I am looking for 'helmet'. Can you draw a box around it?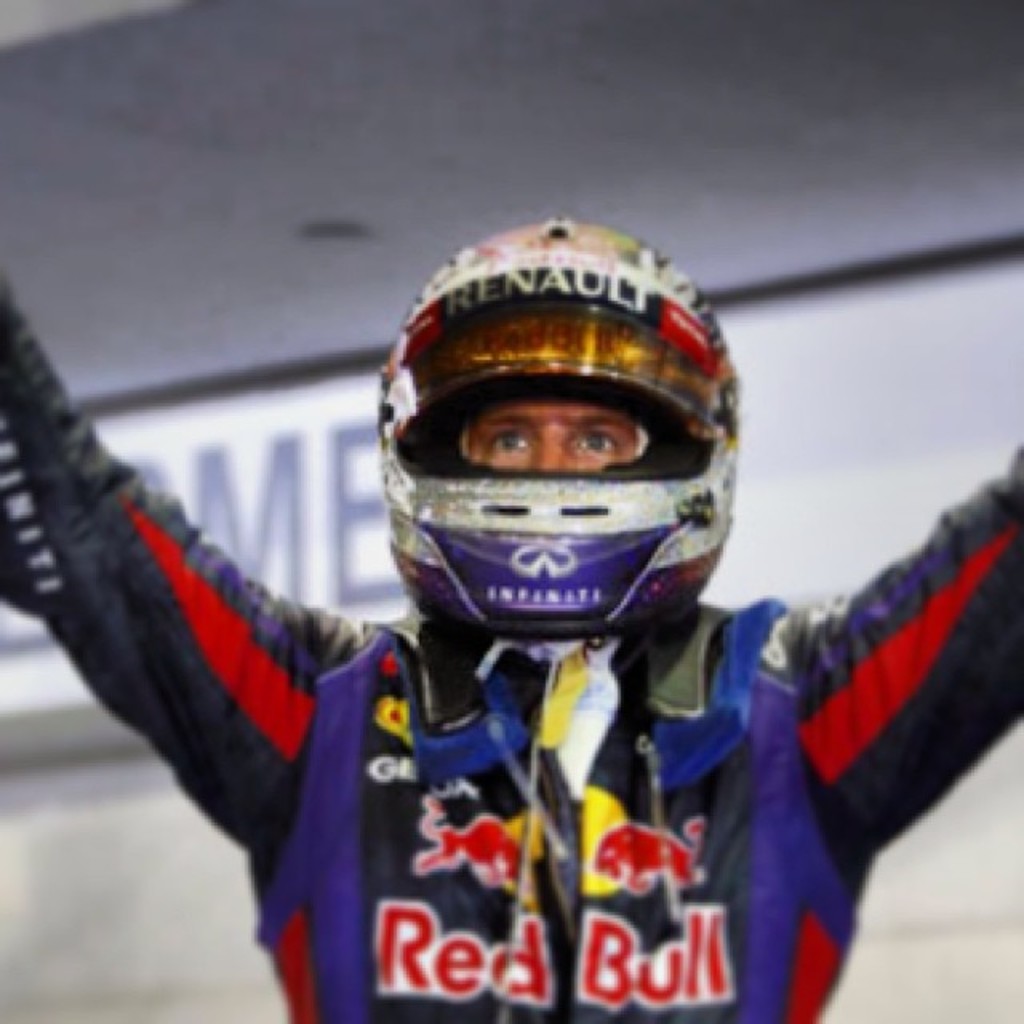
Sure, the bounding box is {"left": 384, "top": 240, "right": 742, "bottom": 680}.
